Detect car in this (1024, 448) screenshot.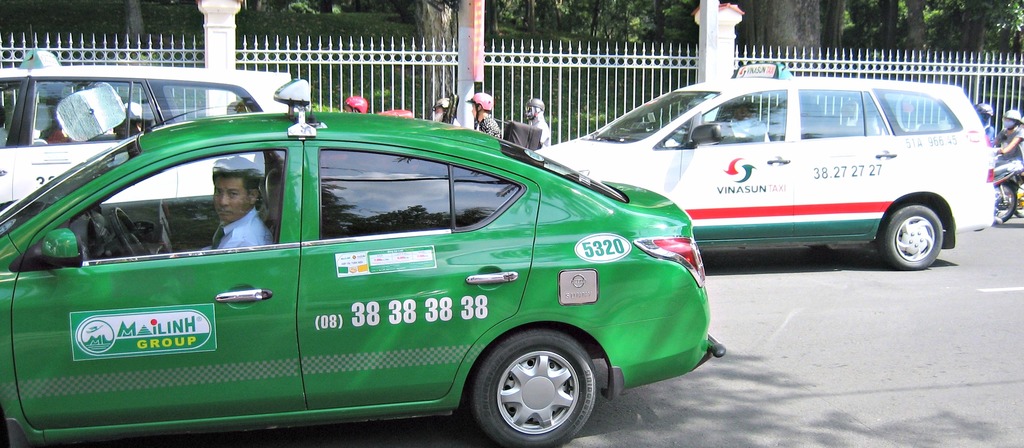
Detection: 540/61/996/271.
